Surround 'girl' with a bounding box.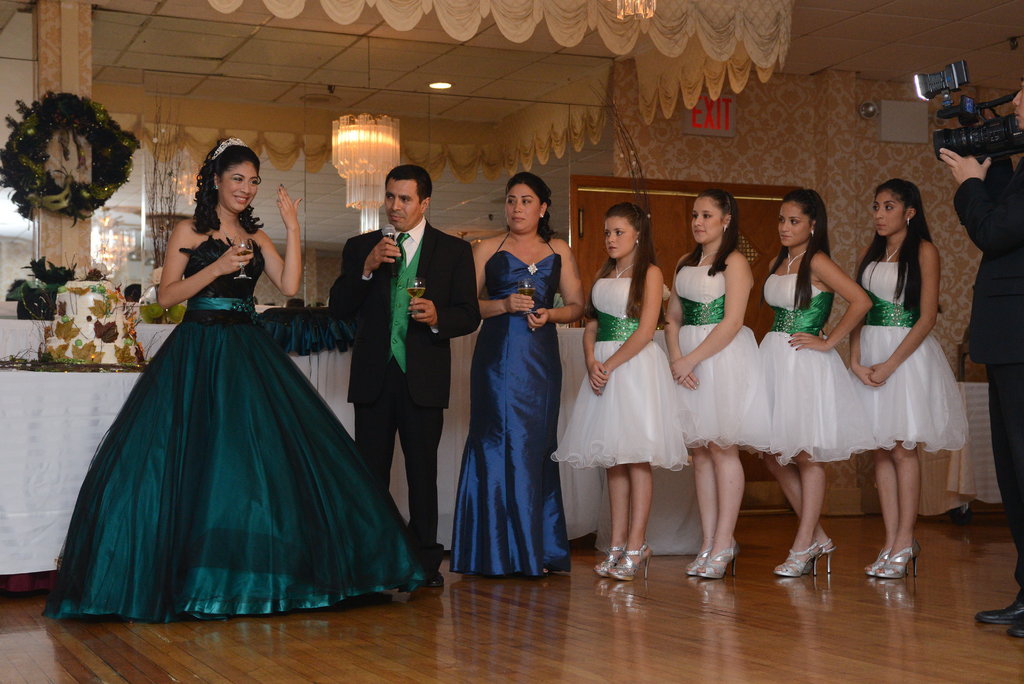
<region>663, 187, 768, 585</region>.
